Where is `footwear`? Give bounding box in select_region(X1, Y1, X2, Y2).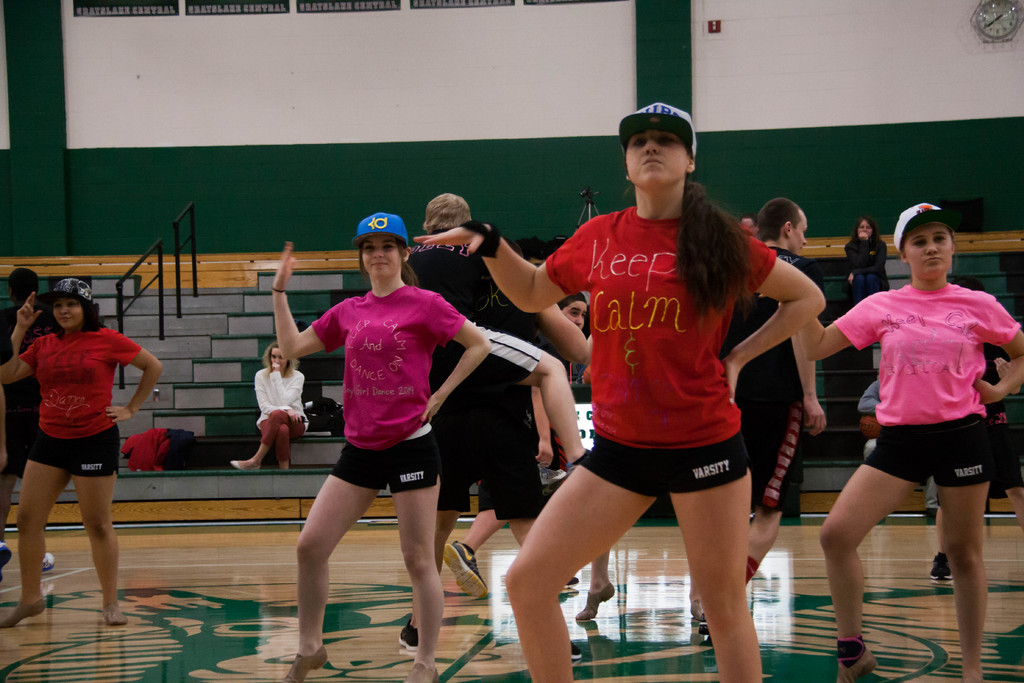
select_region(401, 618, 420, 654).
